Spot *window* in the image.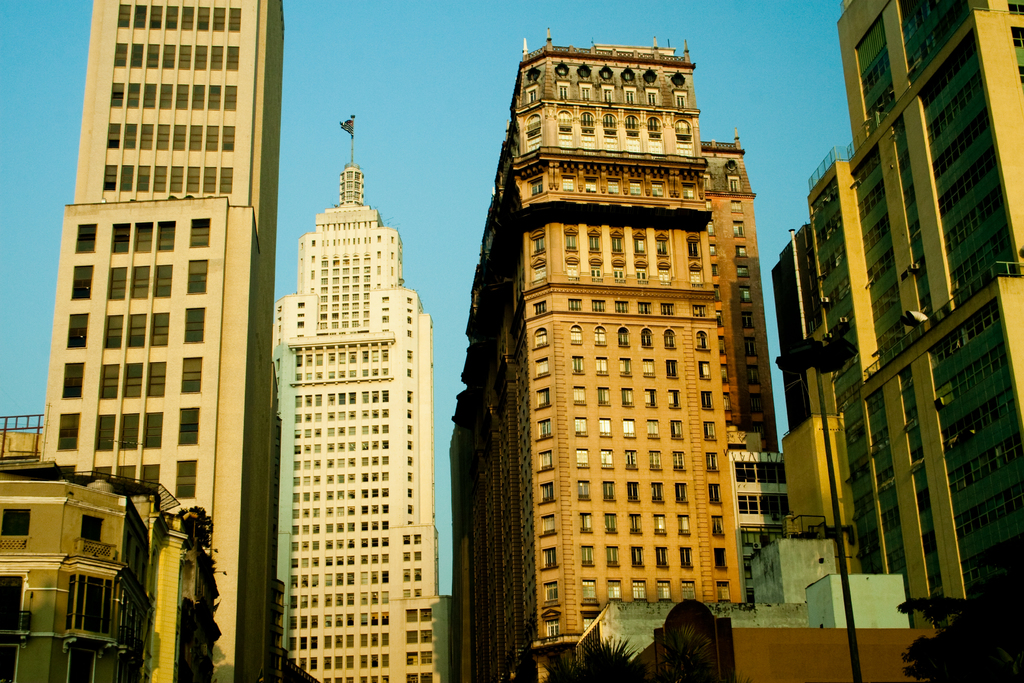
*window* found at [x1=712, y1=518, x2=724, y2=534].
